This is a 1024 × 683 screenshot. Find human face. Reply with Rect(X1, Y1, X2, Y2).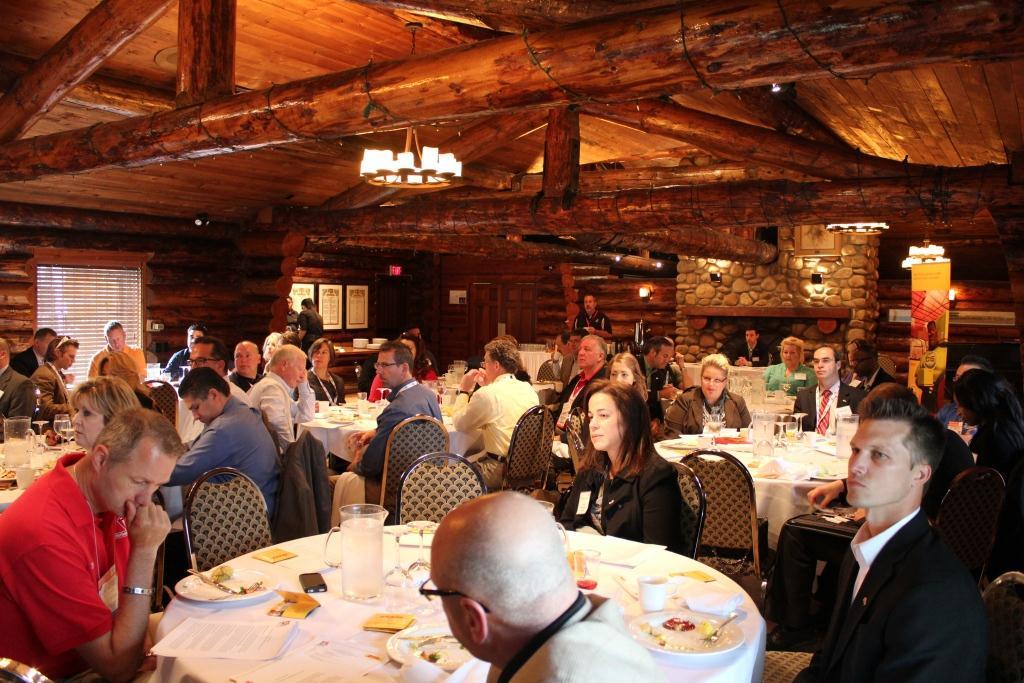
Rect(588, 397, 624, 450).
